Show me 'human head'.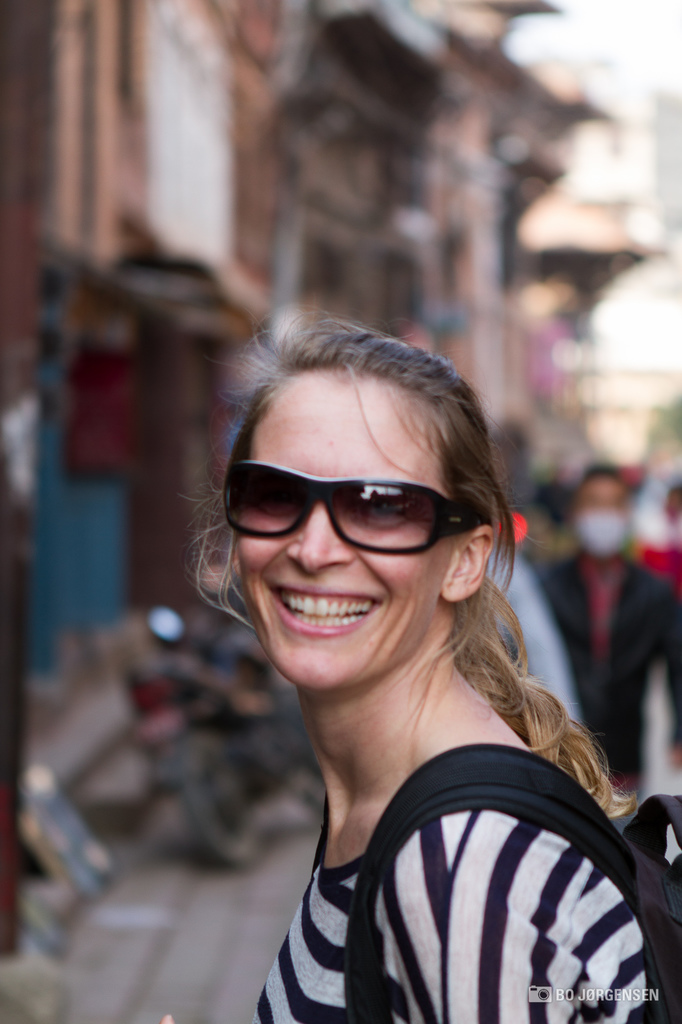
'human head' is here: 525/481/575/556.
